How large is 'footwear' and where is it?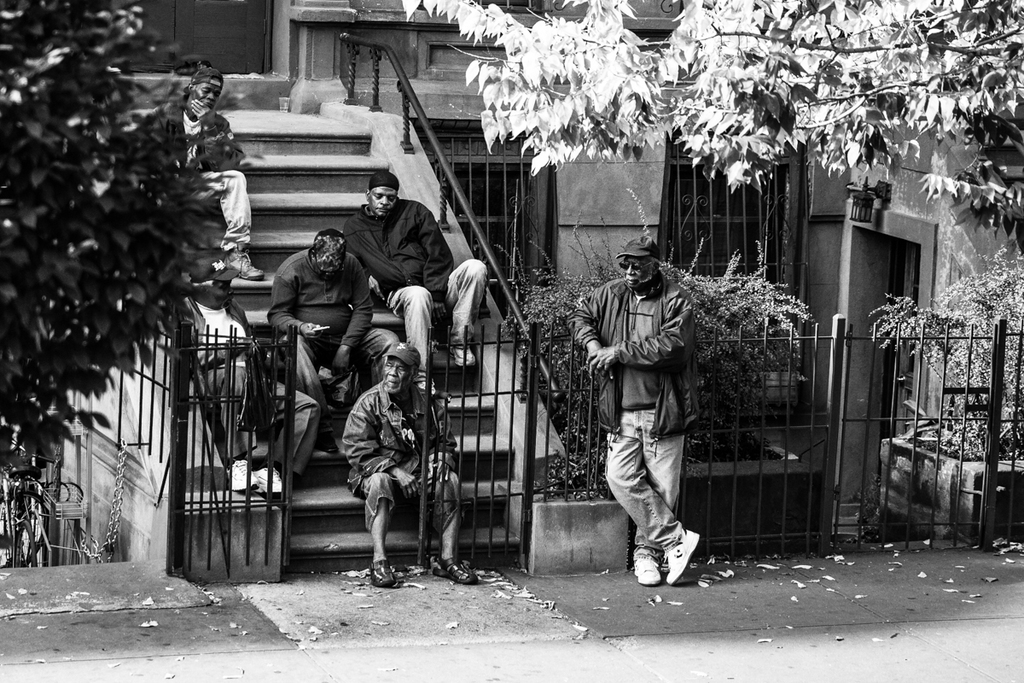
Bounding box: locate(666, 529, 696, 582).
